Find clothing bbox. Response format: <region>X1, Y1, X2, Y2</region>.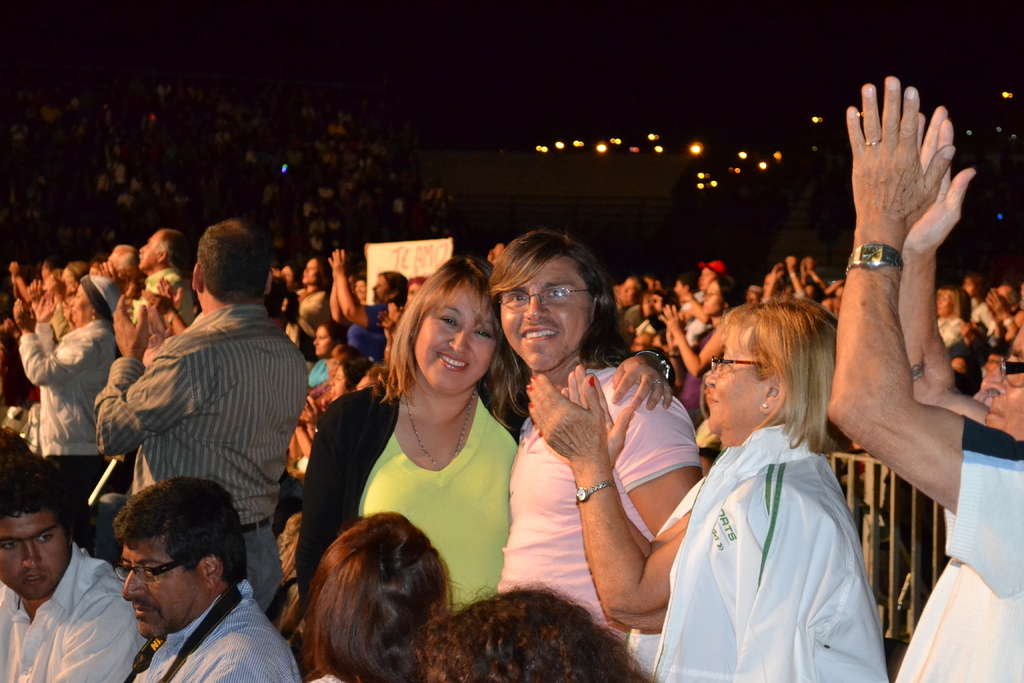
<region>15, 324, 120, 508</region>.
